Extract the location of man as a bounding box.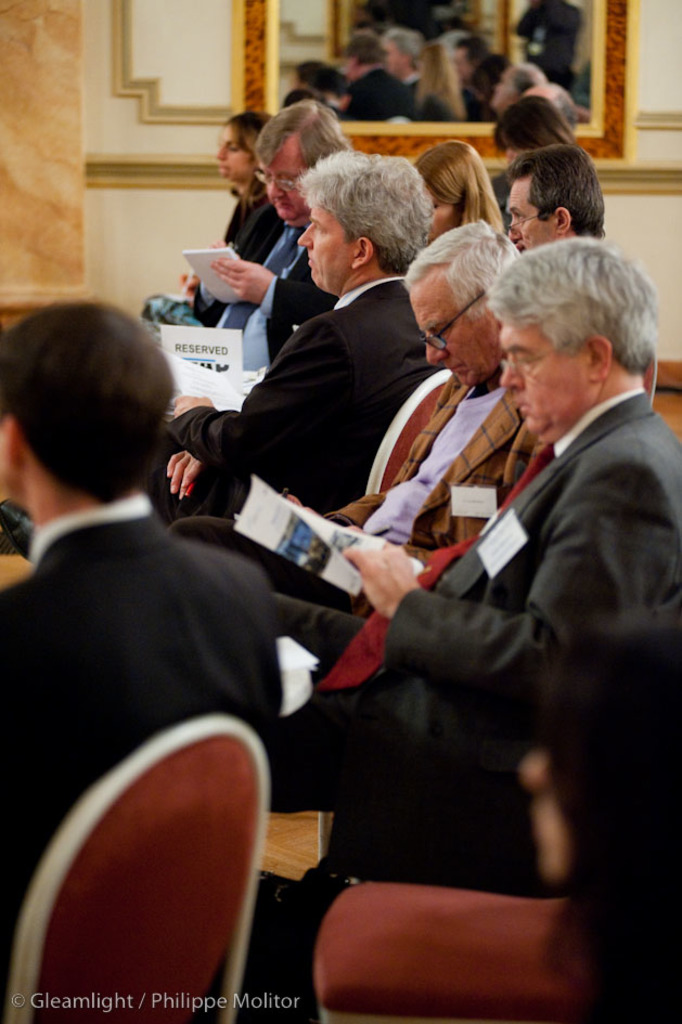
[507, 151, 630, 259].
